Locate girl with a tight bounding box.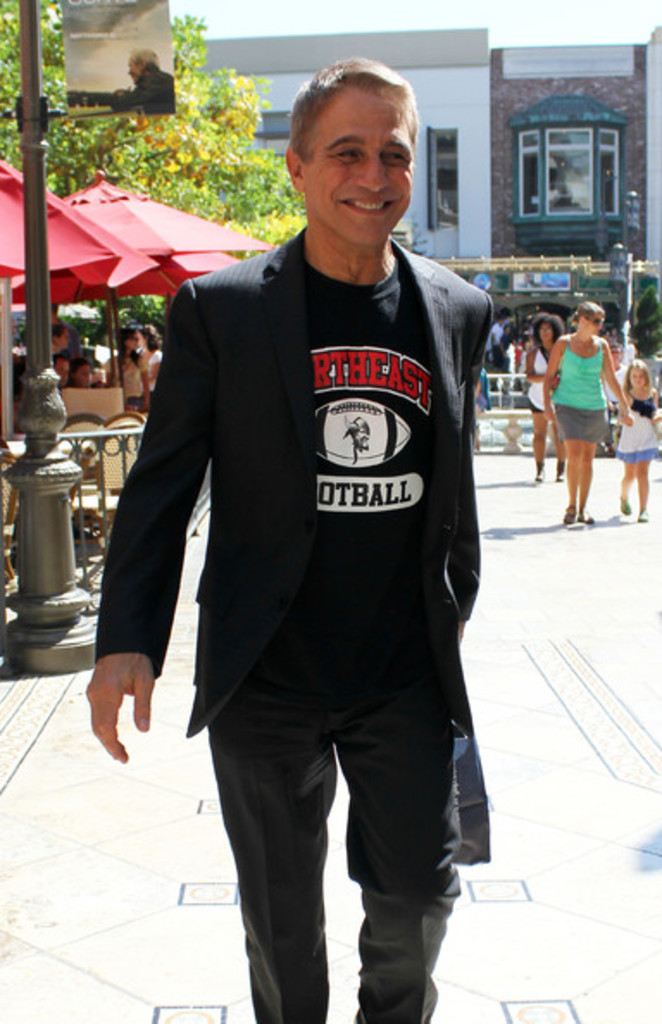
[left=617, top=357, right=660, bottom=522].
